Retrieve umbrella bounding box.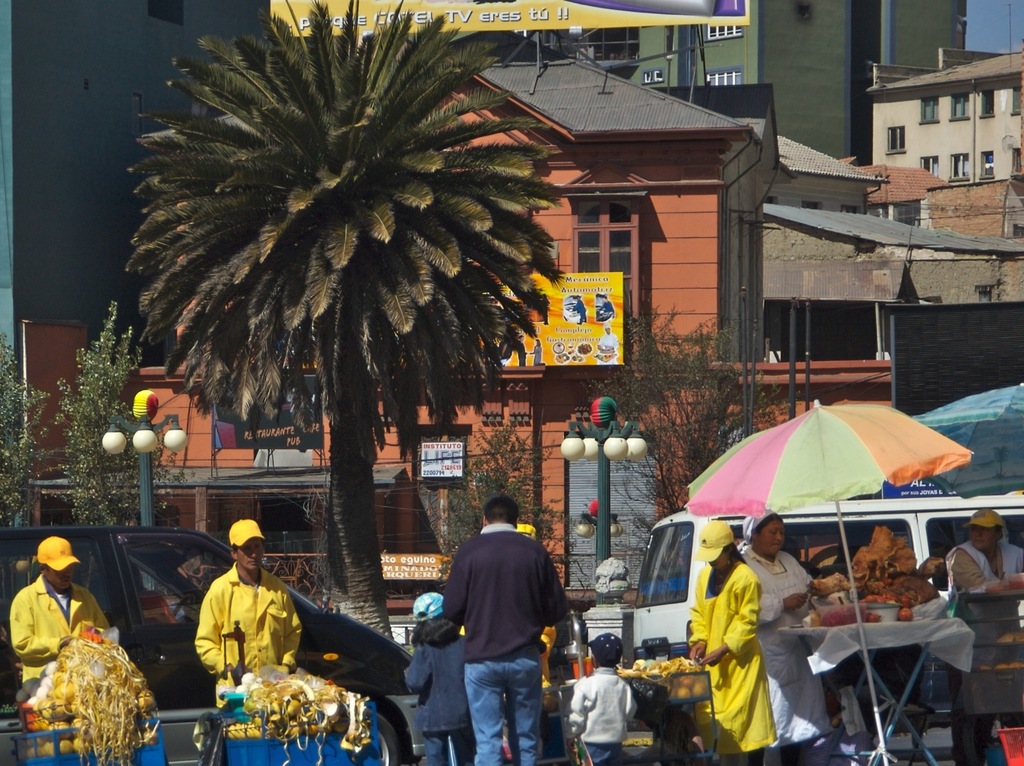
Bounding box: <bbox>682, 399, 974, 764</bbox>.
